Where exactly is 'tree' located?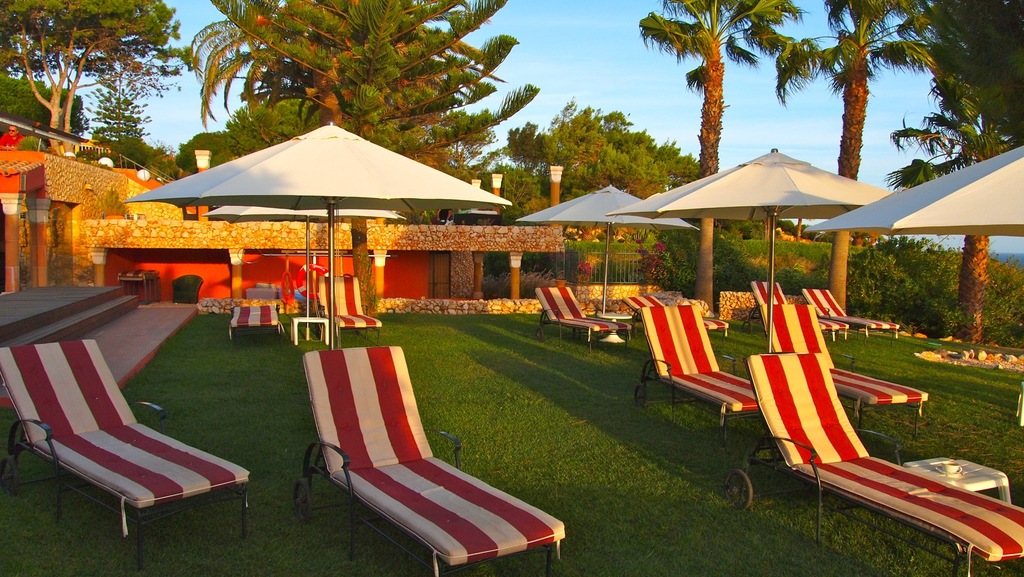
Its bounding box is 0,0,198,134.
